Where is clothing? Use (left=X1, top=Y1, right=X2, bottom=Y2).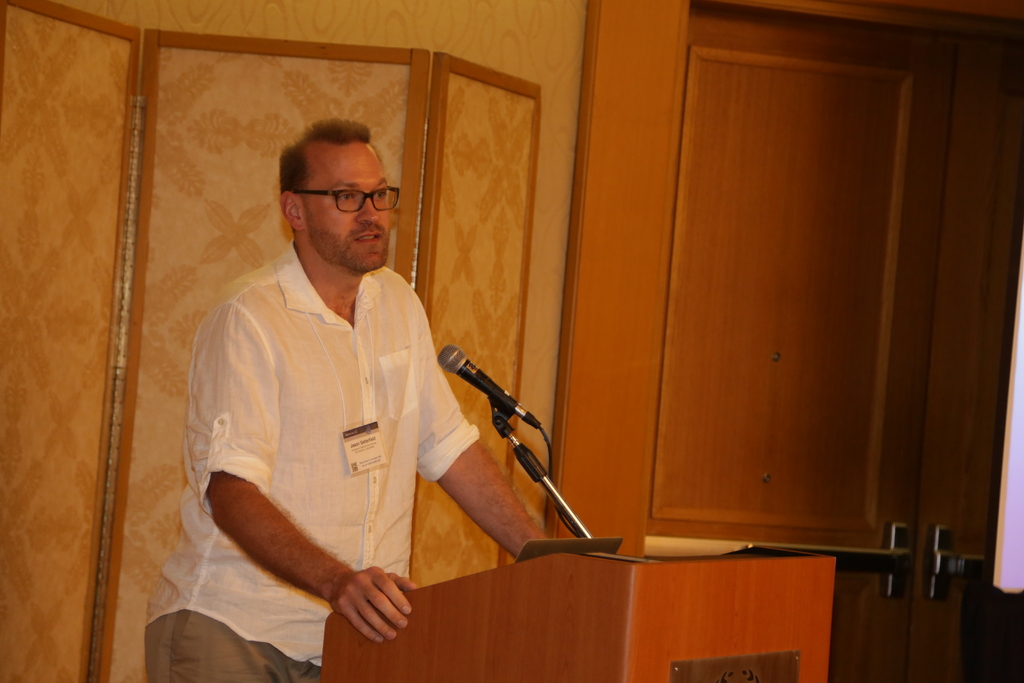
(left=175, top=211, right=475, bottom=648).
